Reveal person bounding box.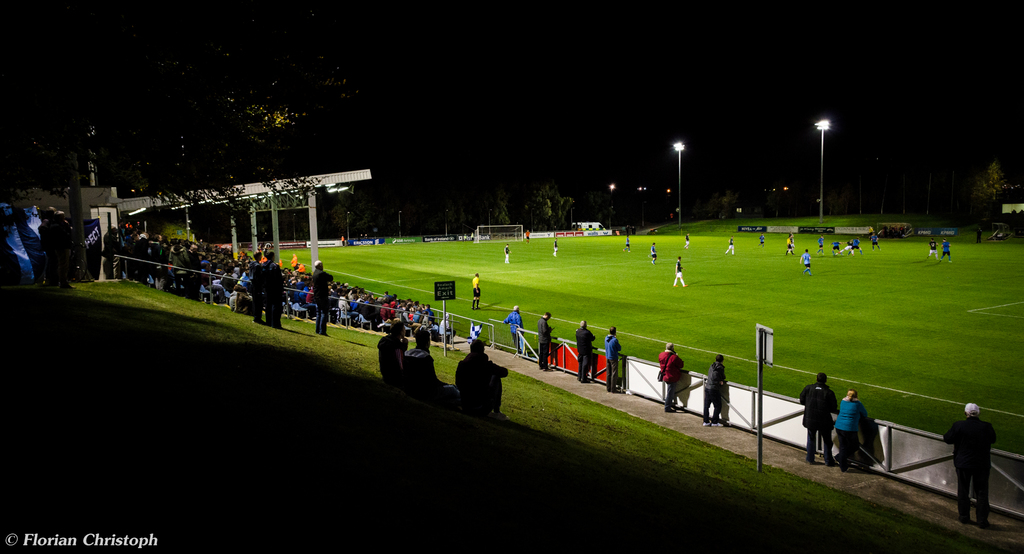
Revealed: detection(502, 306, 525, 353).
